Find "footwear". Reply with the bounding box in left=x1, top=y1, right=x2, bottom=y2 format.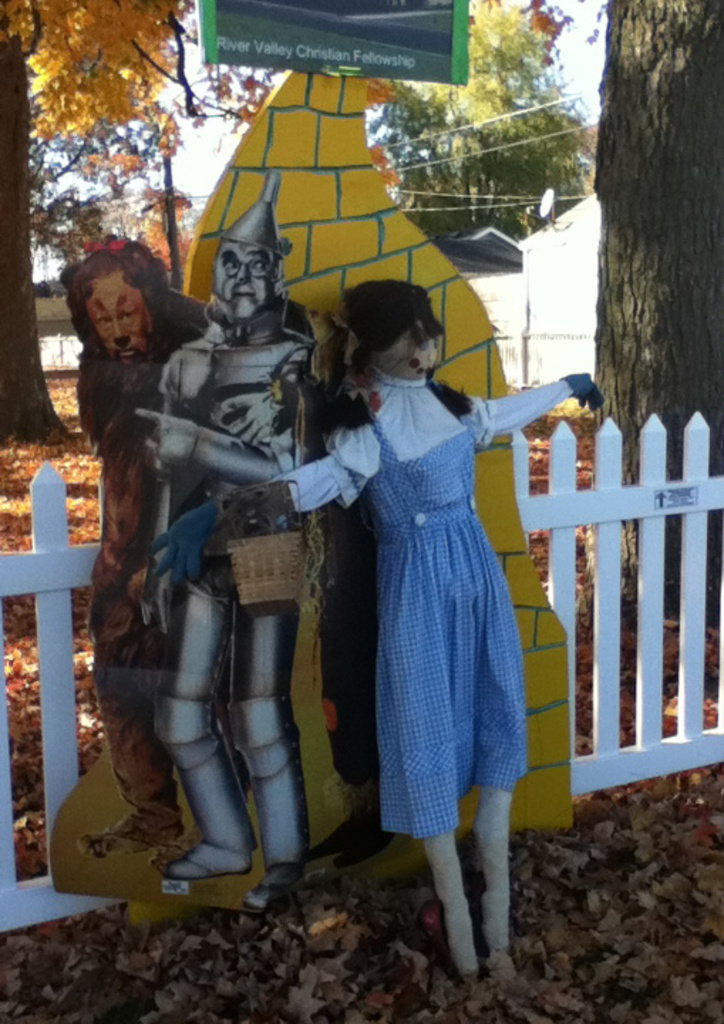
left=77, top=801, right=179, bottom=855.
